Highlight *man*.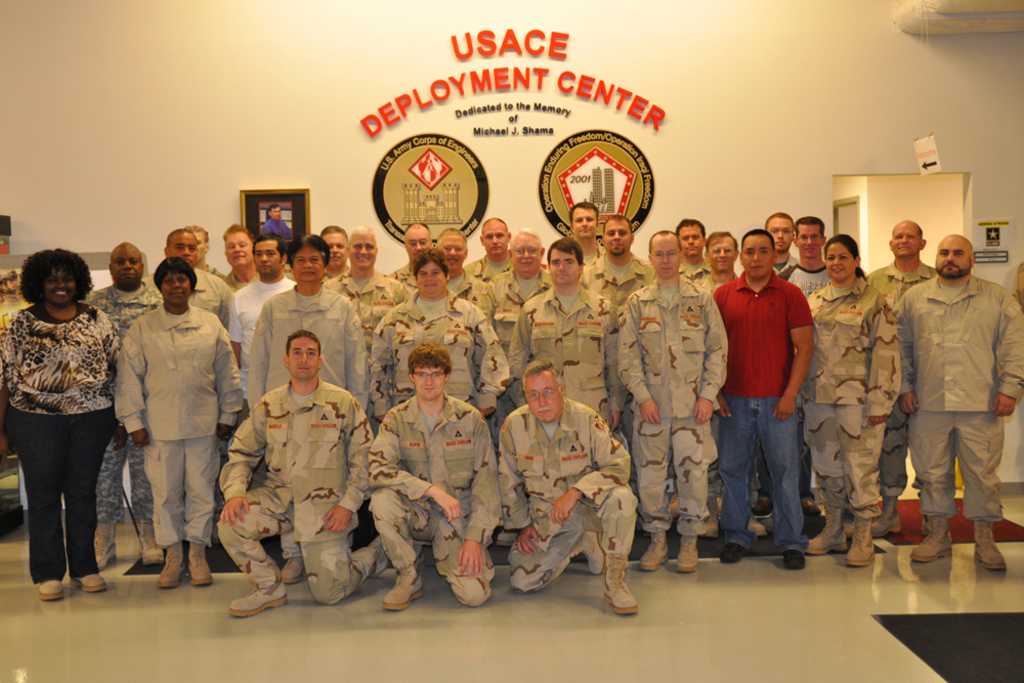
Highlighted region: <bbox>500, 358, 638, 615</bbox>.
